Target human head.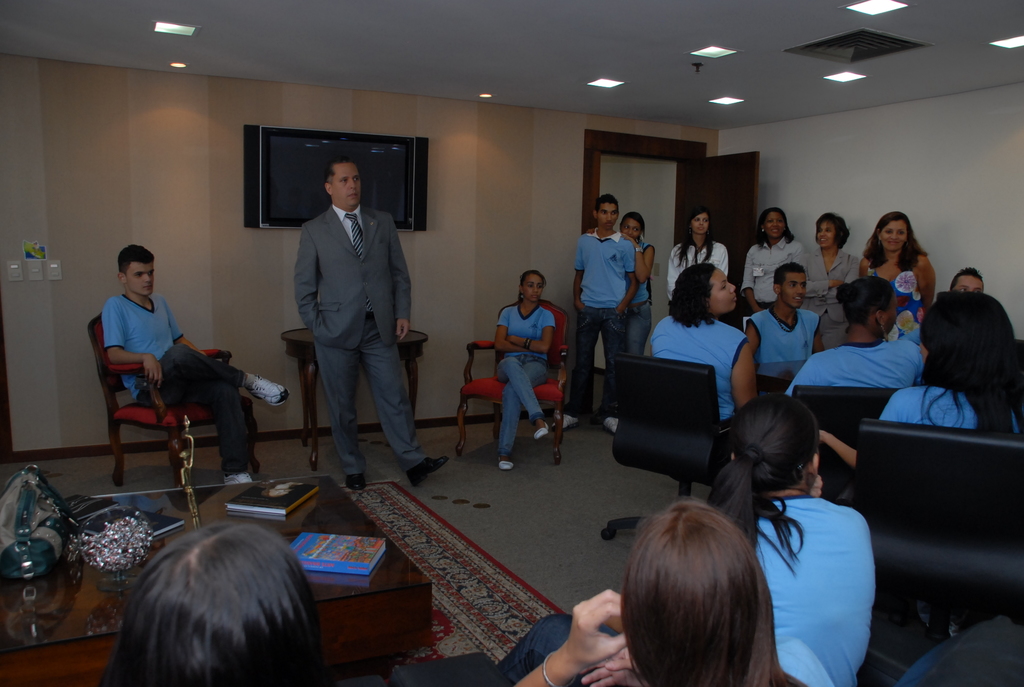
Target region: bbox(726, 390, 819, 495).
